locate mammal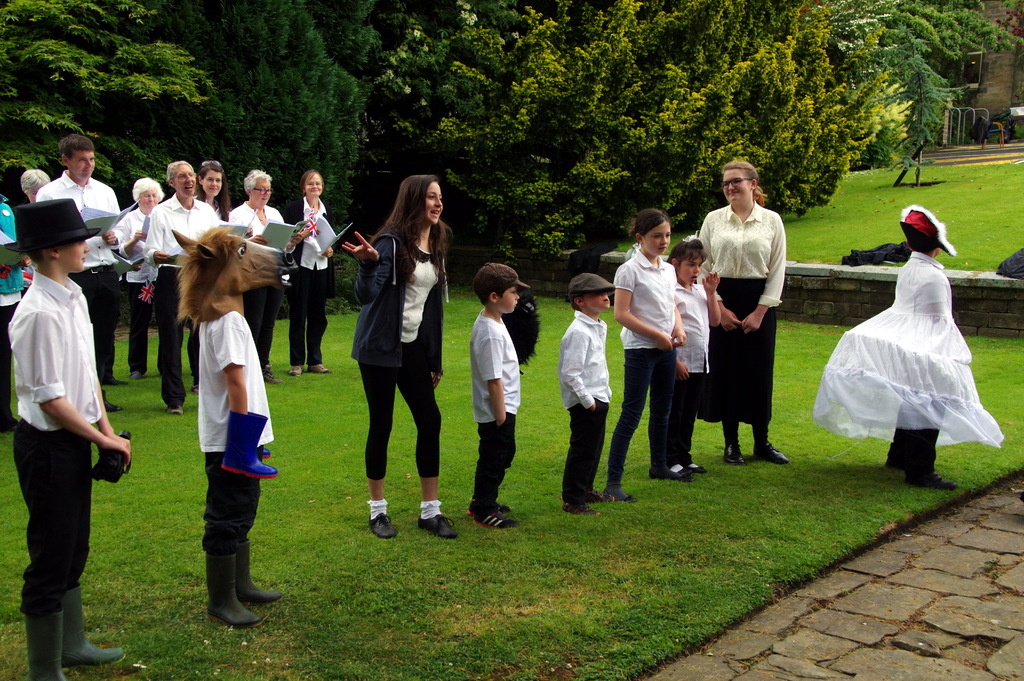
<bbox>0, 183, 36, 434</bbox>
